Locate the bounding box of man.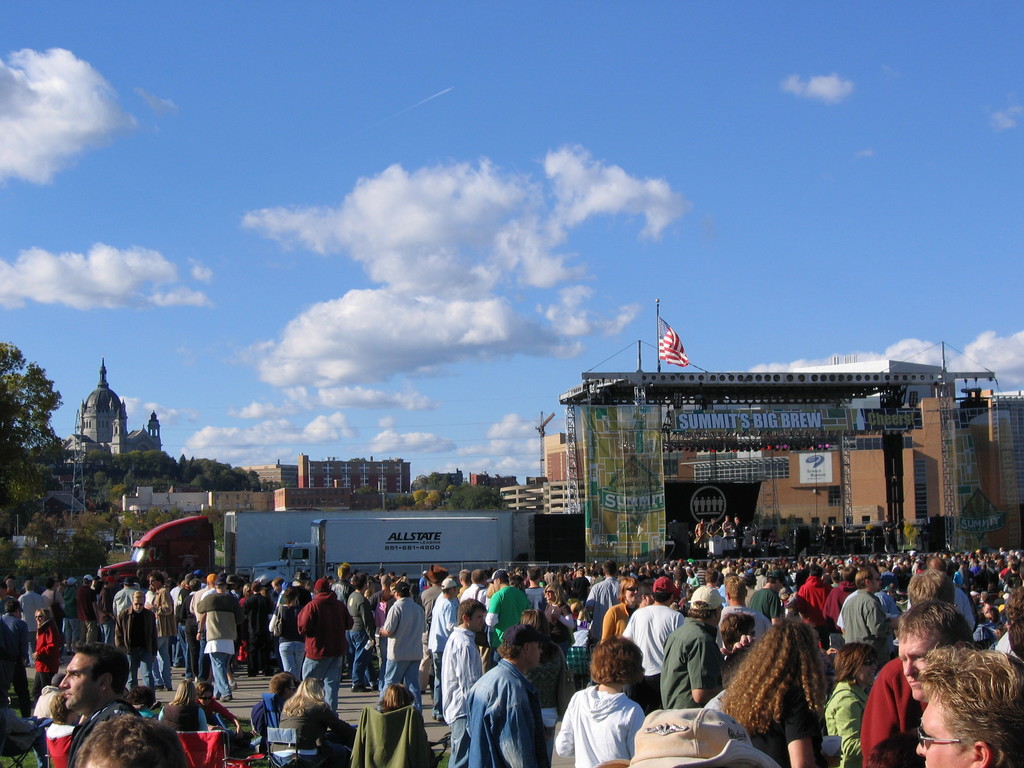
Bounding box: 60/637/140/767.
